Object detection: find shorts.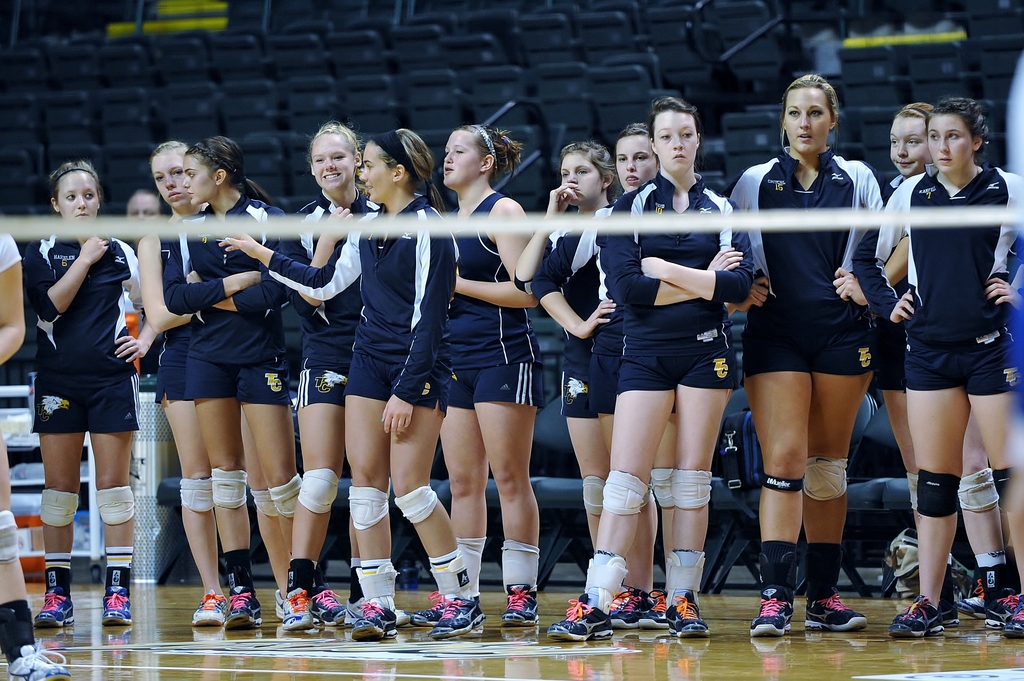
detection(289, 360, 350, 411).
